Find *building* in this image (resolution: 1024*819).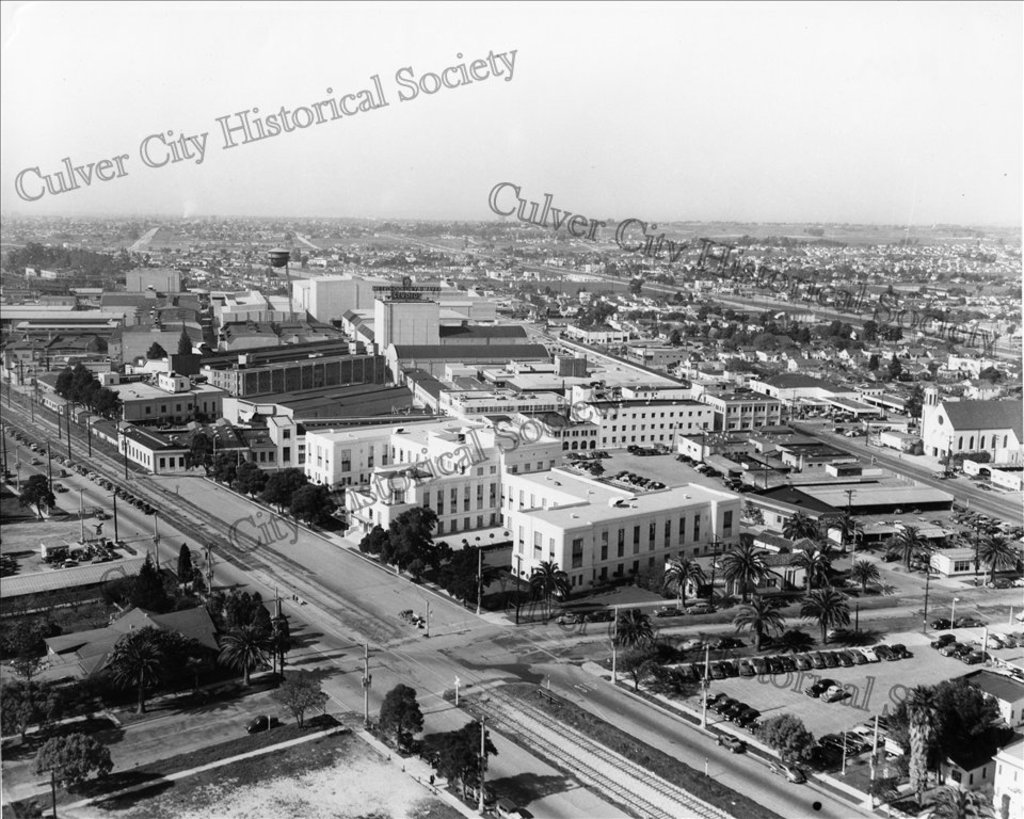
108, 369, 222, 417.
